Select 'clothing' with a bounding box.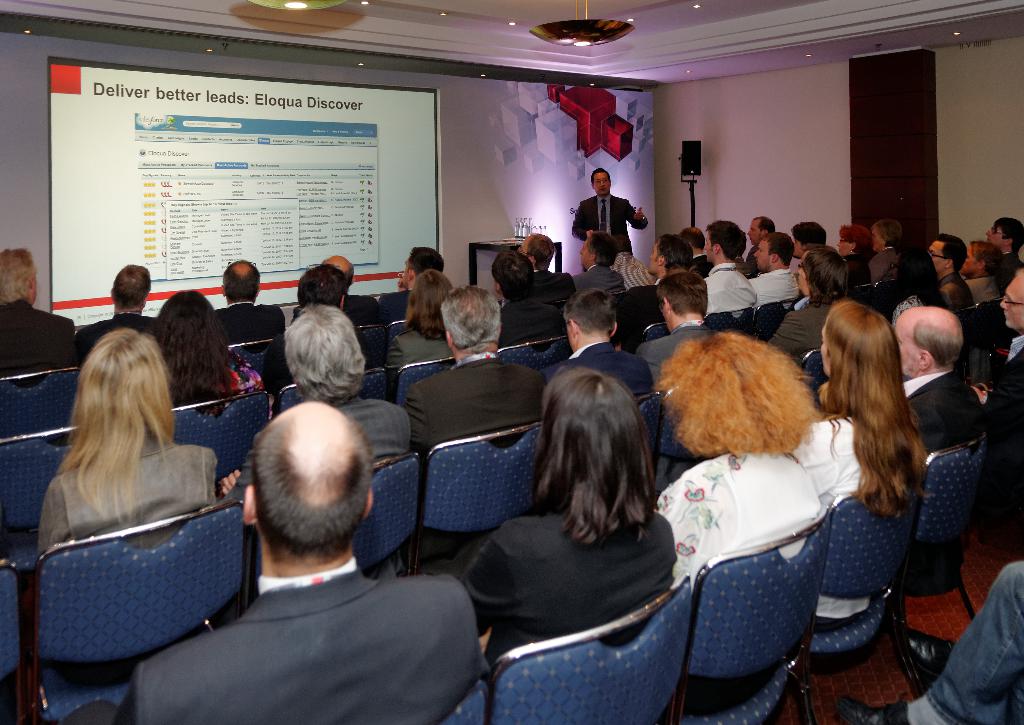
(left=452, top=495, right=637, bottom=674).
